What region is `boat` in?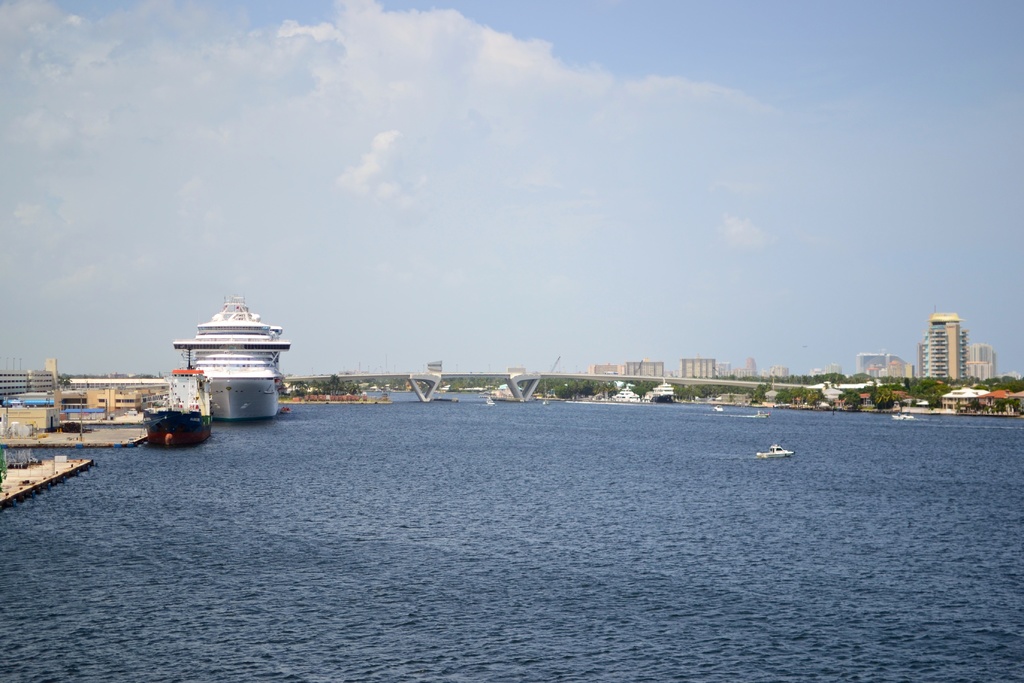
Rect(712, 406, 726, 412).
